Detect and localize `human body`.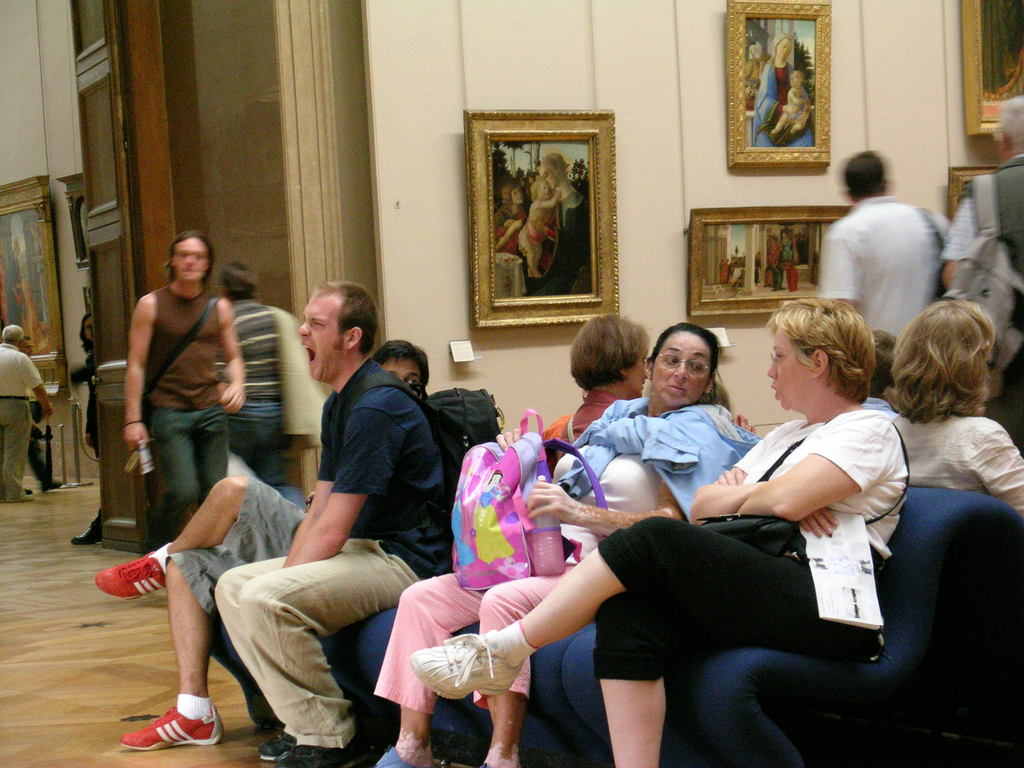
Localized at (x1=528, y1=151, x2=588, y2=291).
